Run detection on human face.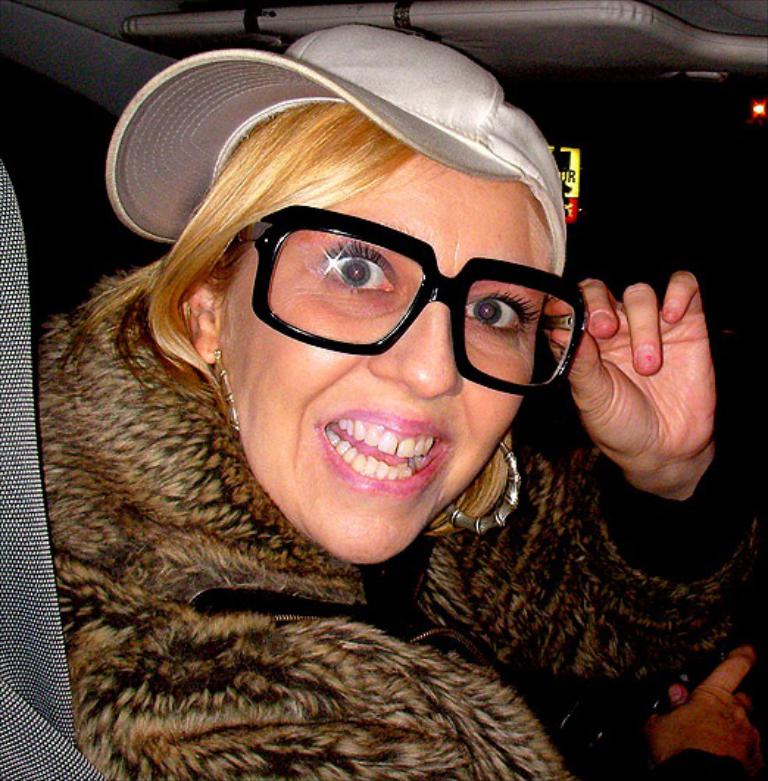
Result: Rect(225, 171, 543, 557).
